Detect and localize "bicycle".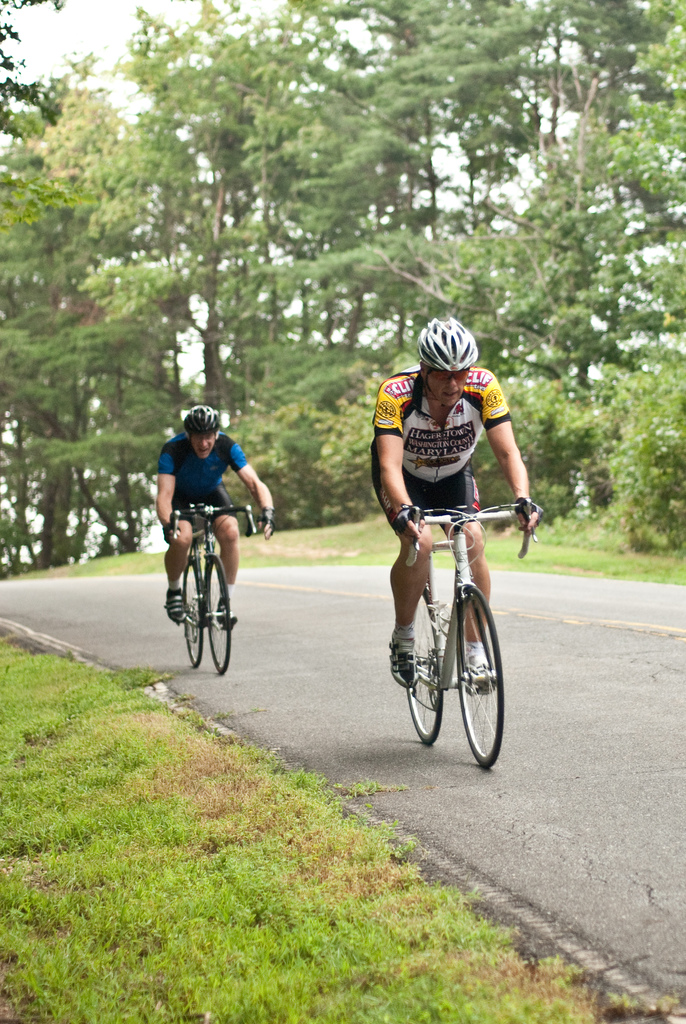
Localized at 152 495 278 675.
